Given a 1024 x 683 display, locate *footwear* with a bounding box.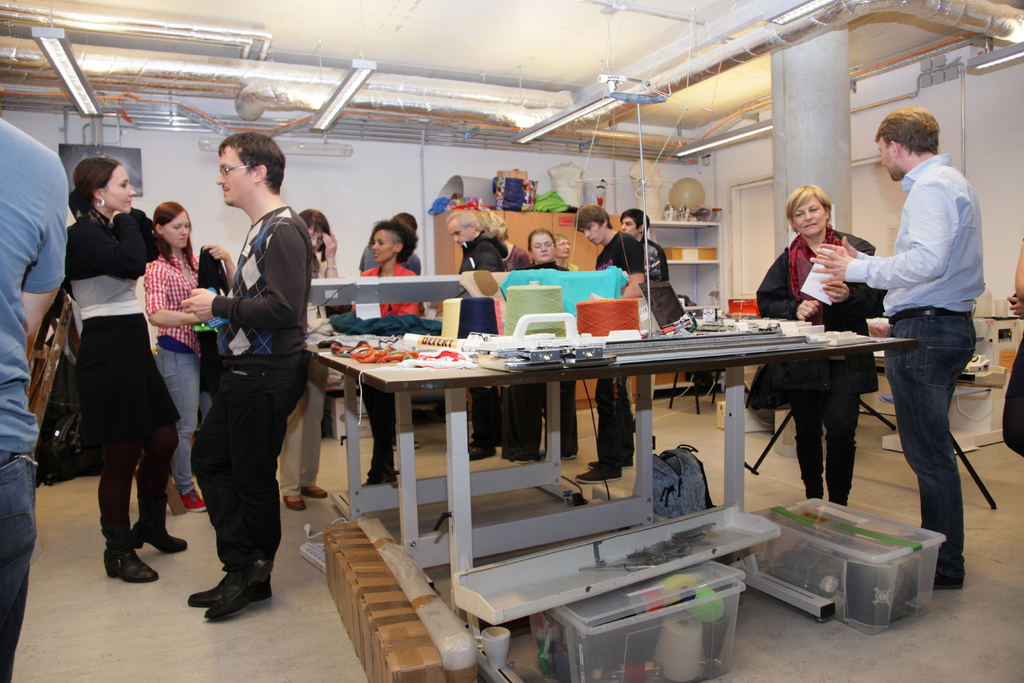
Located: BBox(125, 513, 189, 563).
